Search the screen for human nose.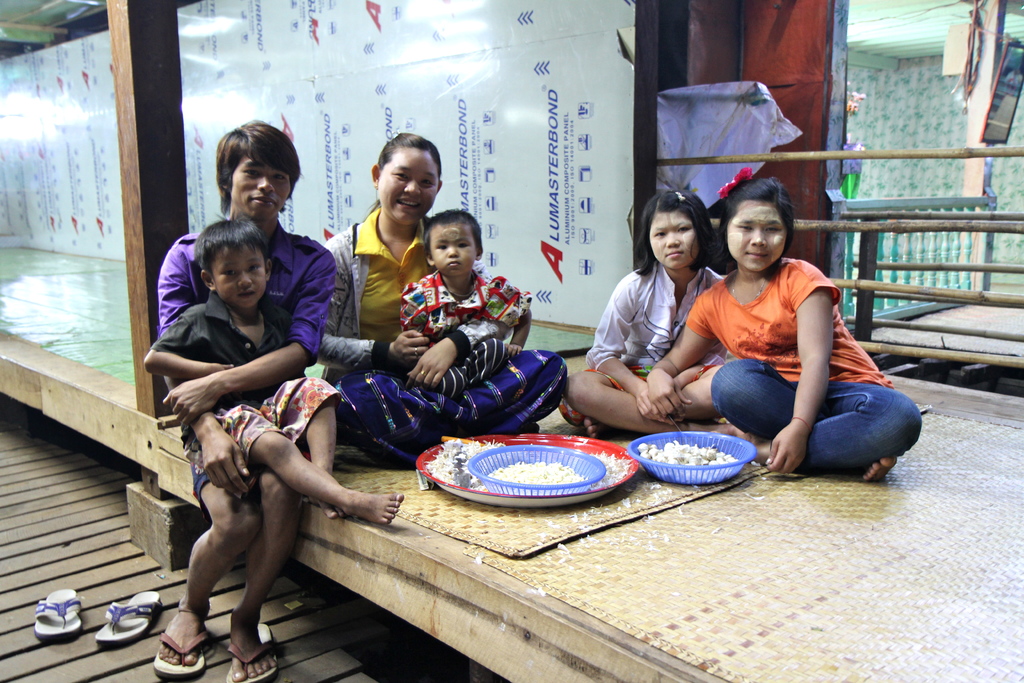
Found at (400, 179, 421, 198).
